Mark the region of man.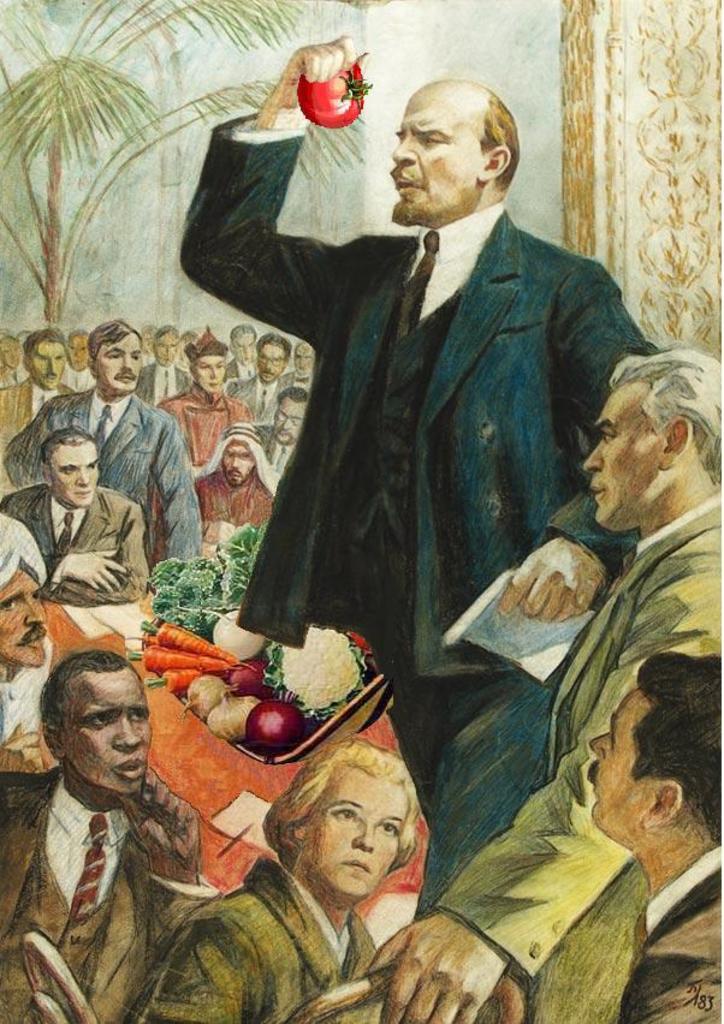
Region: 0, 519, 53, 773.
